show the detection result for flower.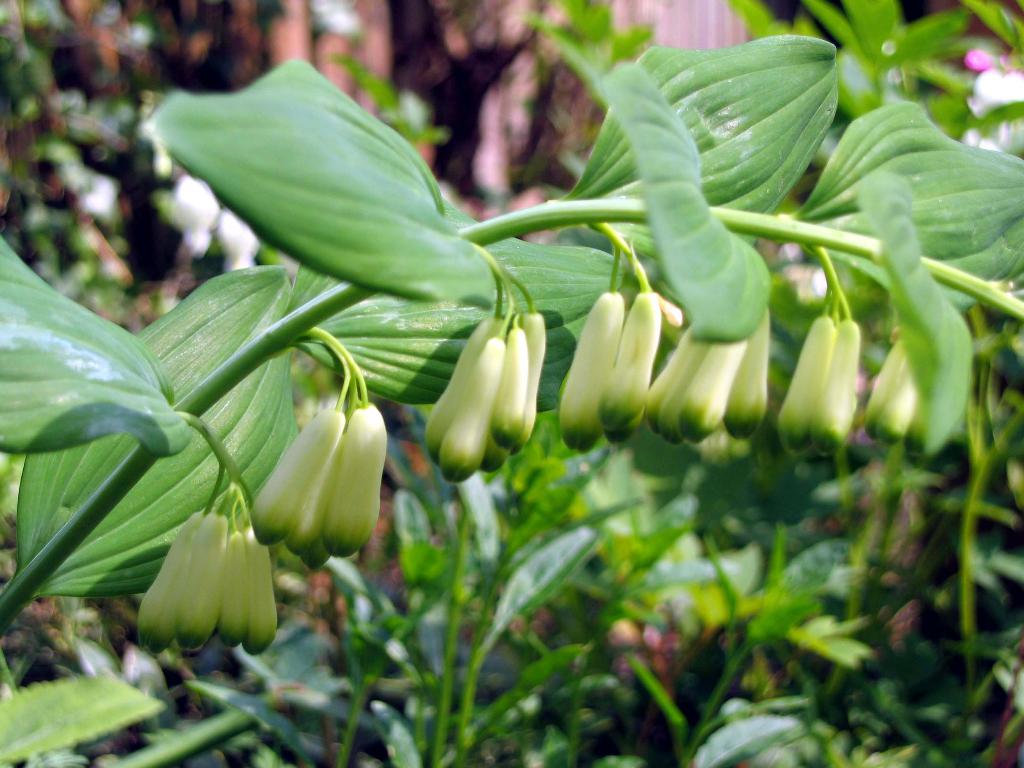
[x1=963, y1=51, x2=1000, y2=74].
